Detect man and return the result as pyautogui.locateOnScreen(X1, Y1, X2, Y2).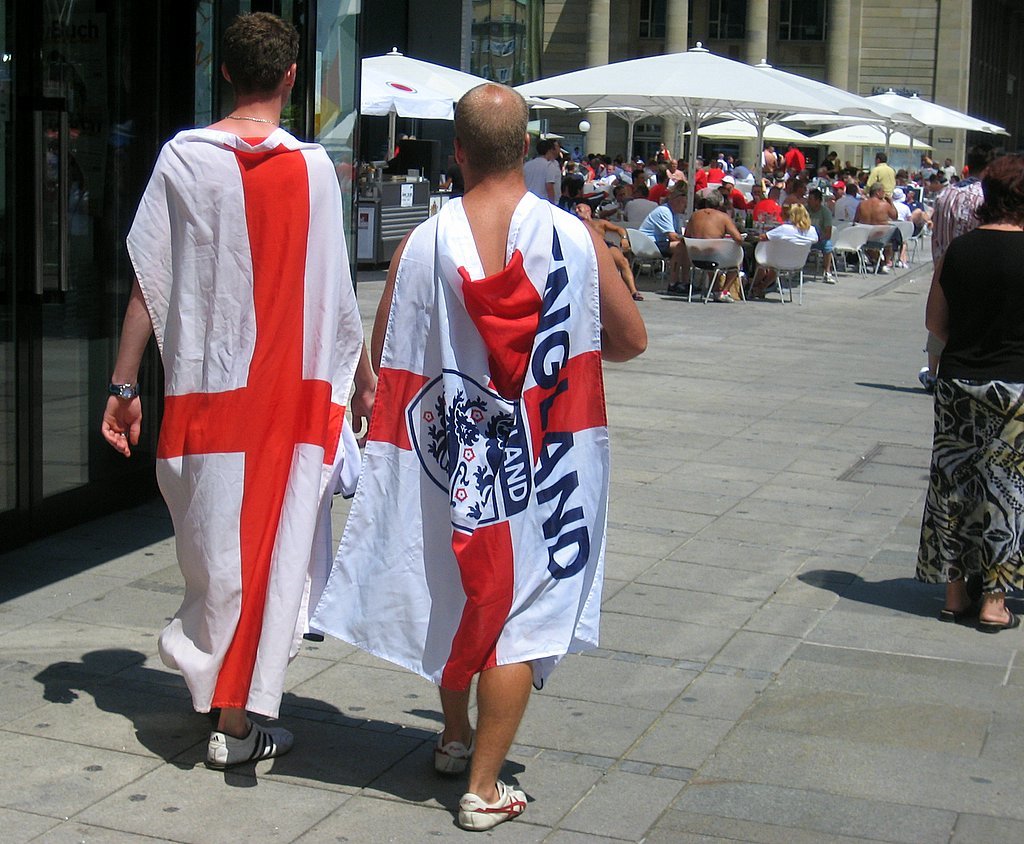
pyautogui.locateOnScreen(868, 152, 893, 194).
